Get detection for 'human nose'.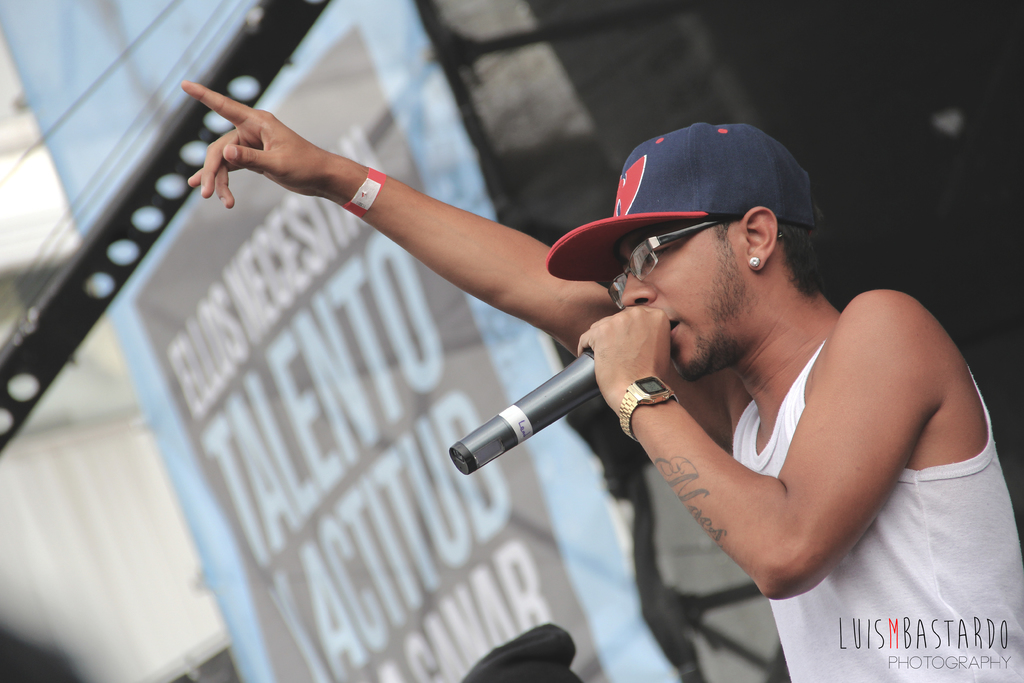
Detection: bbox=(621, 270, 652, 310).
